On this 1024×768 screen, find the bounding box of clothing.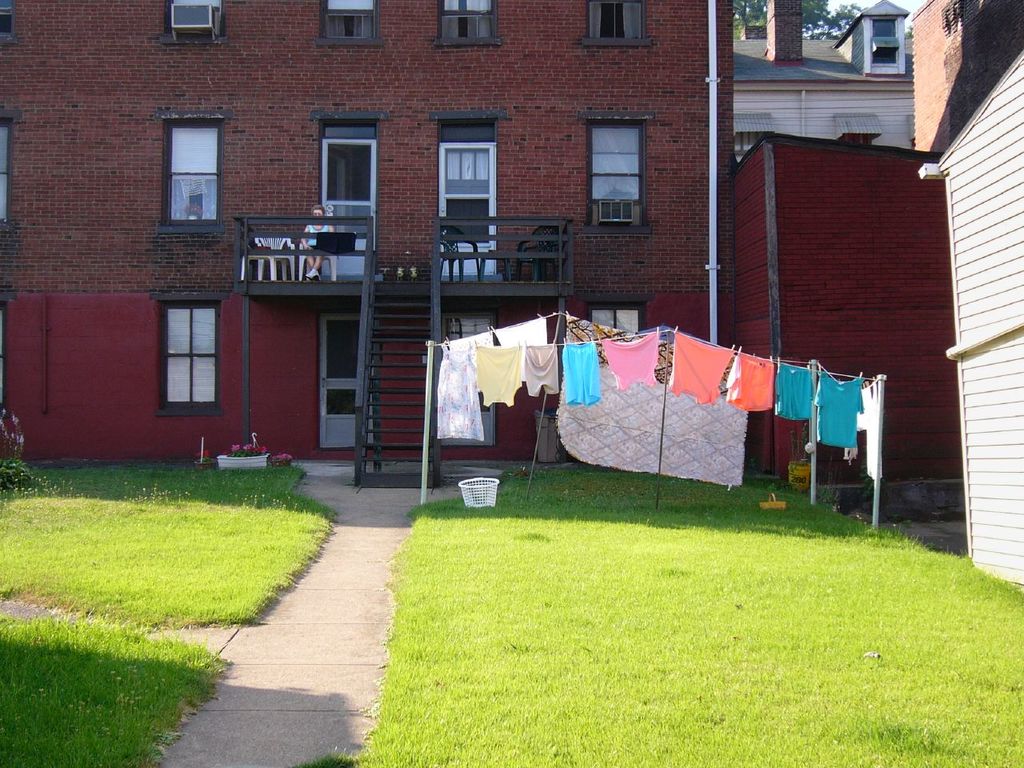
Bounding box: detection(602, 330, 664, 394).
